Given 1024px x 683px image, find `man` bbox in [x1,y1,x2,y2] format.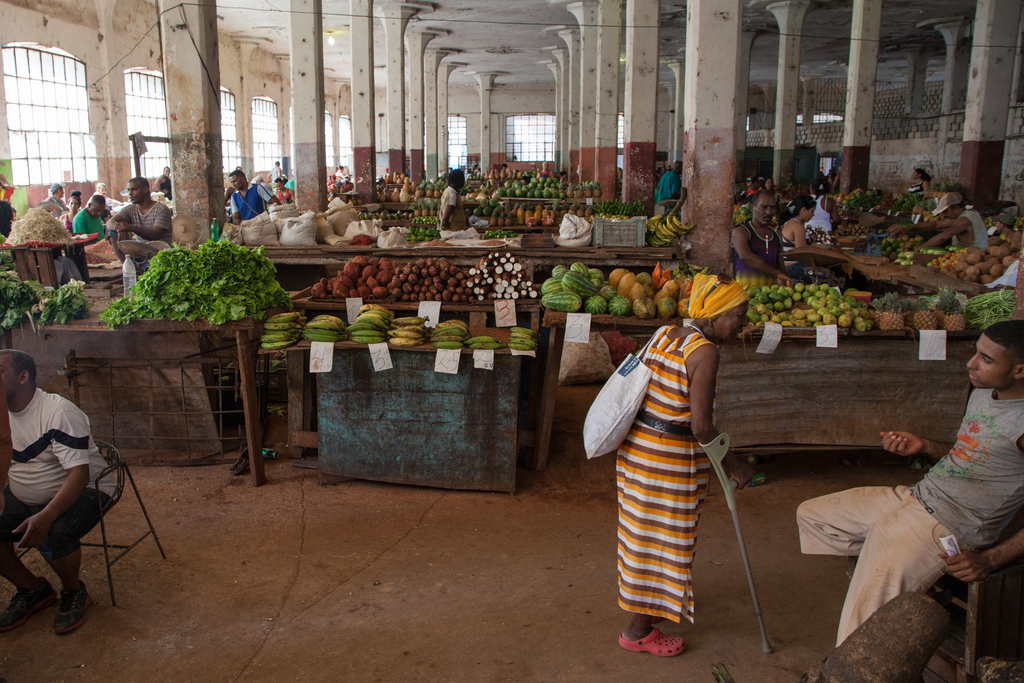
[150,162,168,190].
